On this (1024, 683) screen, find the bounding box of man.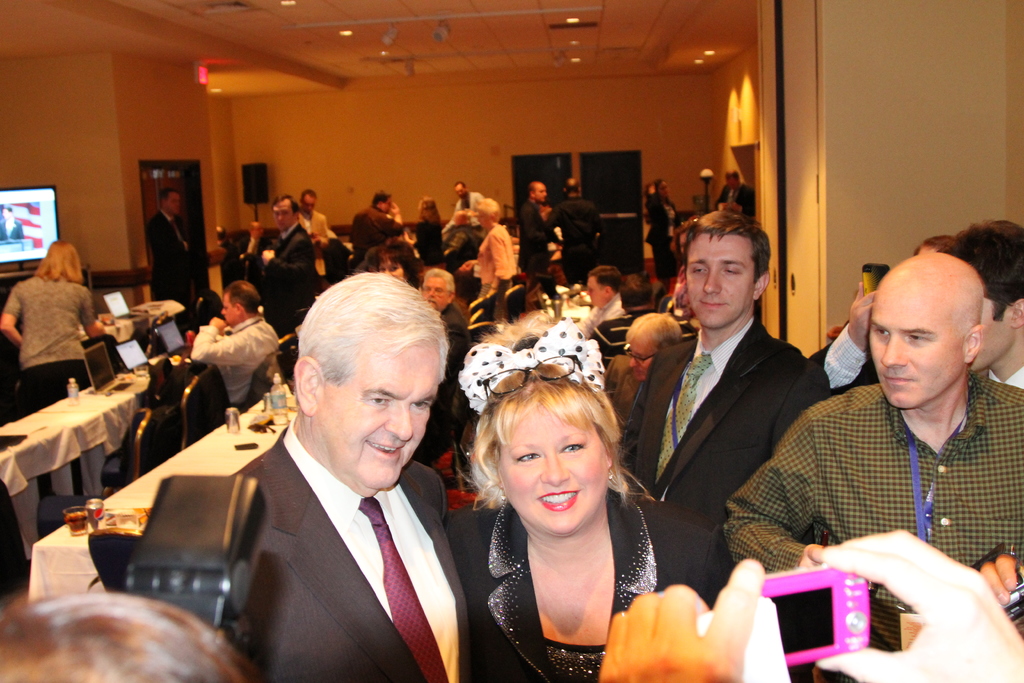
Bounding box: box=[445, 208, 480, 224].
